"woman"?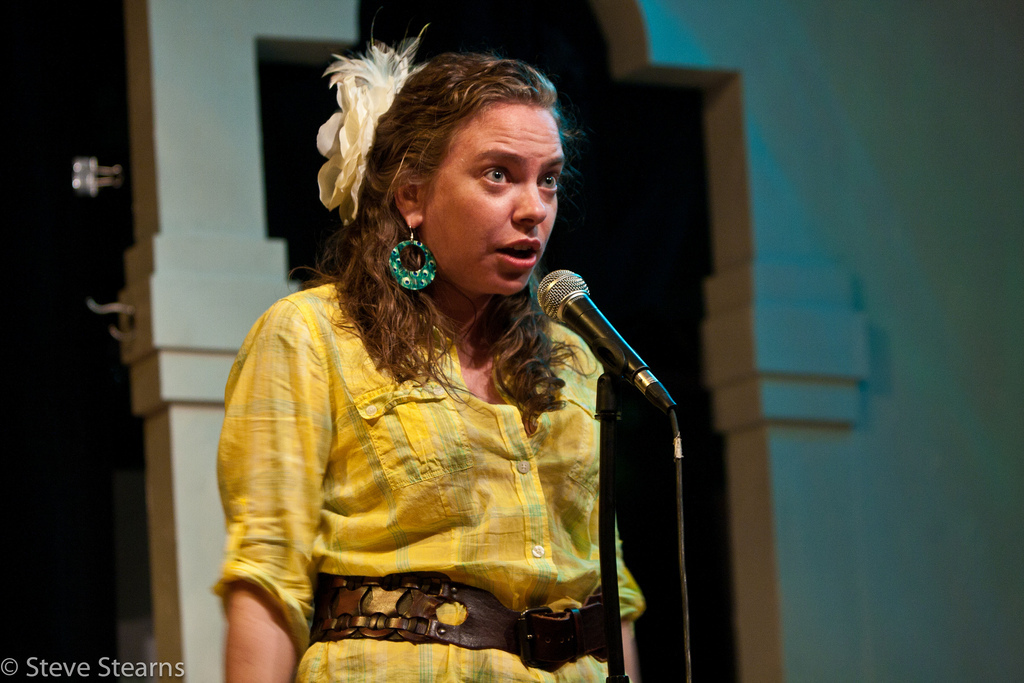
BBox(165, 31, 711, 678)
